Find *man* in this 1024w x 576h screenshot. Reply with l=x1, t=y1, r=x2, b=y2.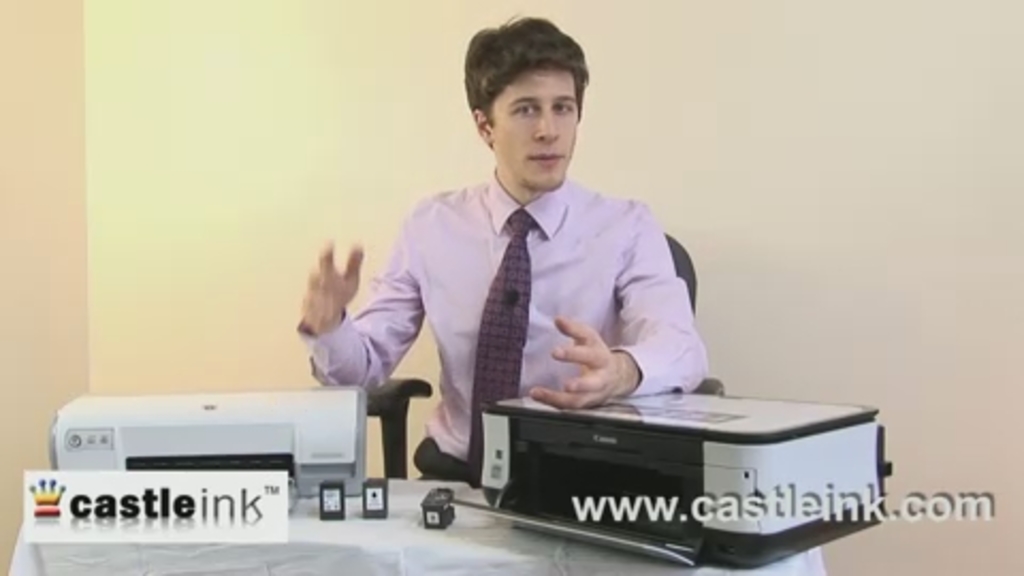
l=314, t=38, r=634, b=497.
